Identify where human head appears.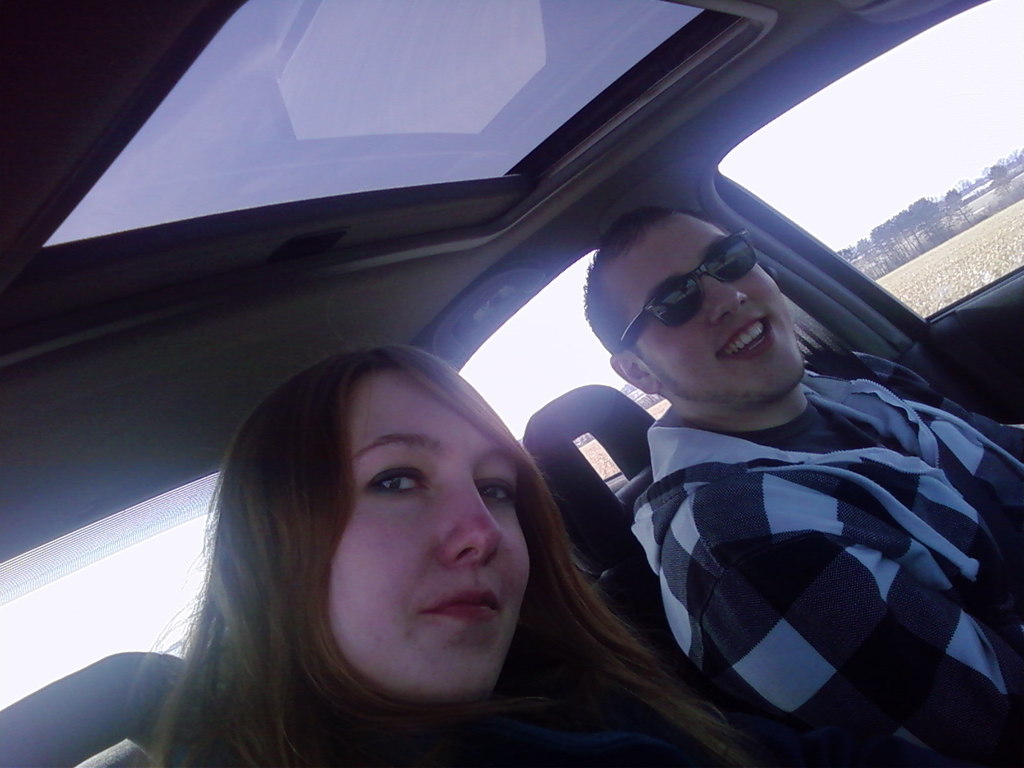
Appears at x1=580, y1=209, x2=808, y2=426.
